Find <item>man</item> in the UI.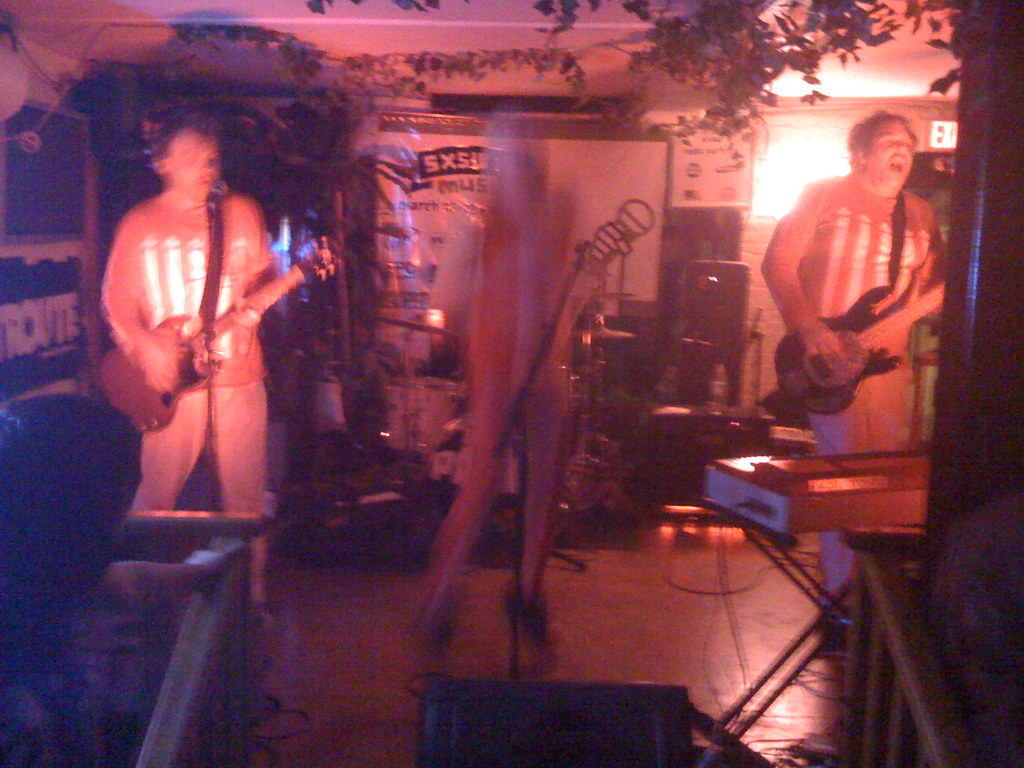
UI element at BBox(749, 108, 970, 477).
